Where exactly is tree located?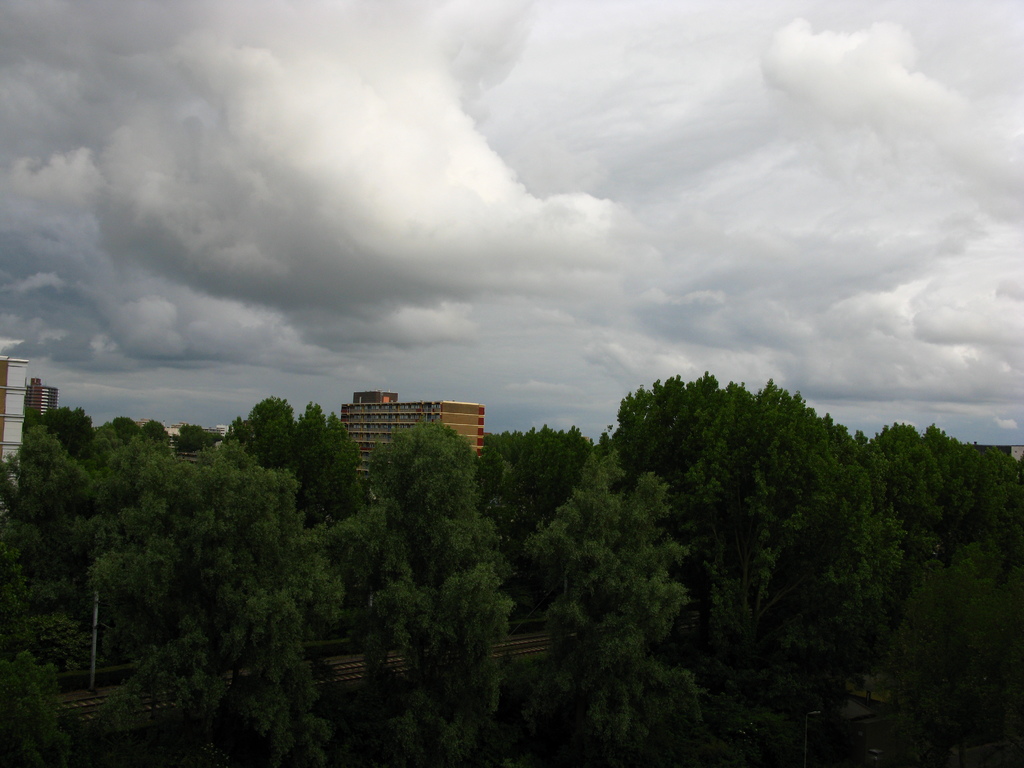
Its bounding box is <region>579, 337, 918, 680</region>.
